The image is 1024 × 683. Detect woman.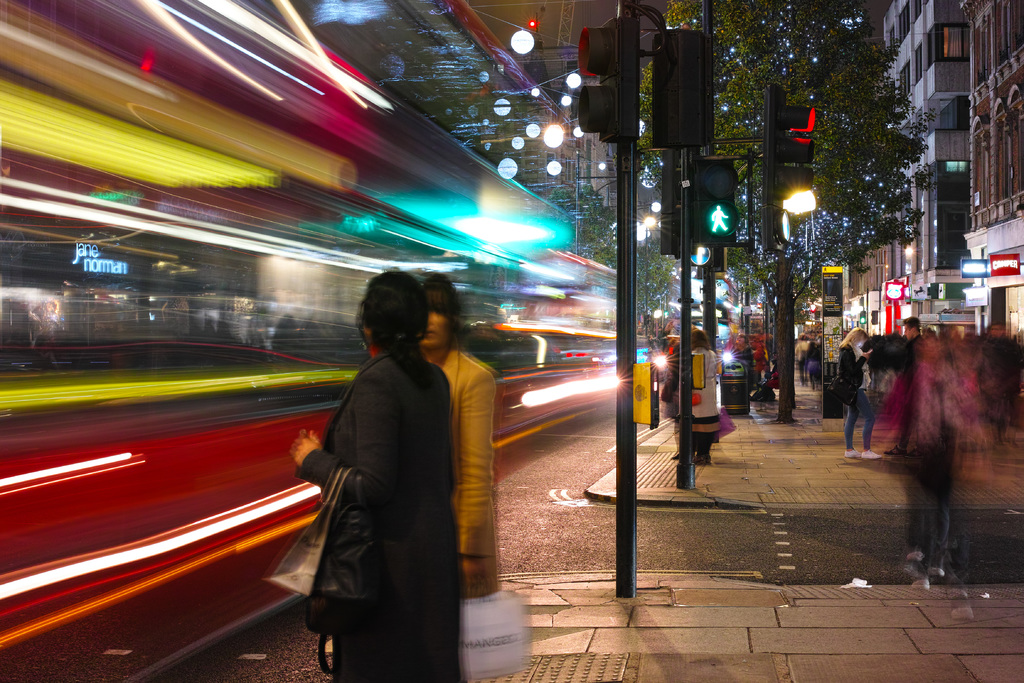
Detection: Rect(678, 329, 732, 465).
